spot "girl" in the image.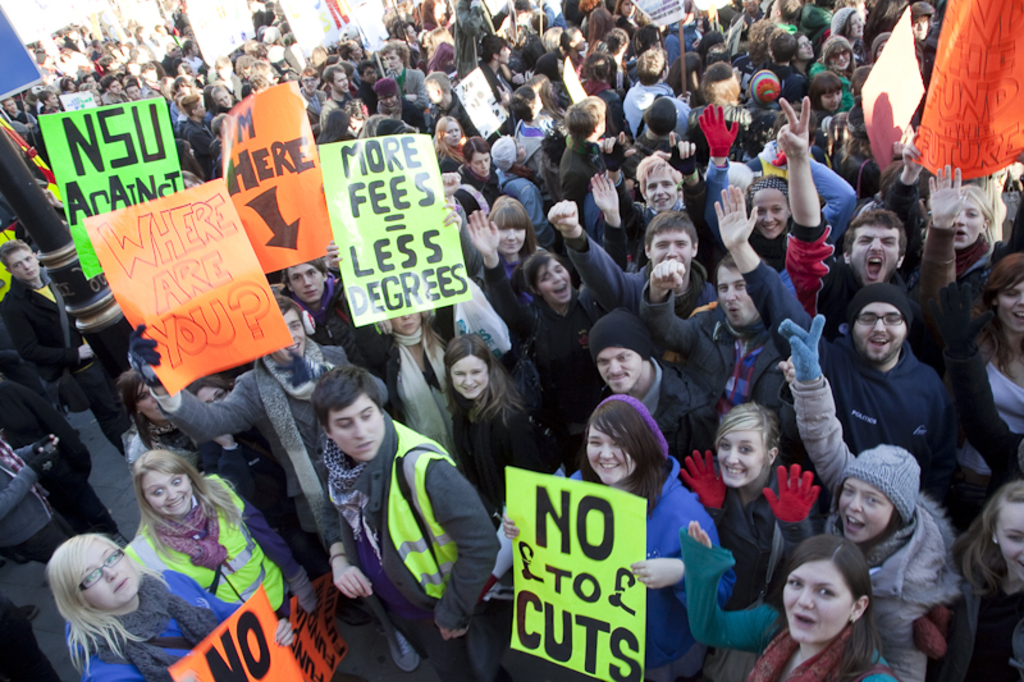
"girl" found at select_region(186, 376, 300, 543).
